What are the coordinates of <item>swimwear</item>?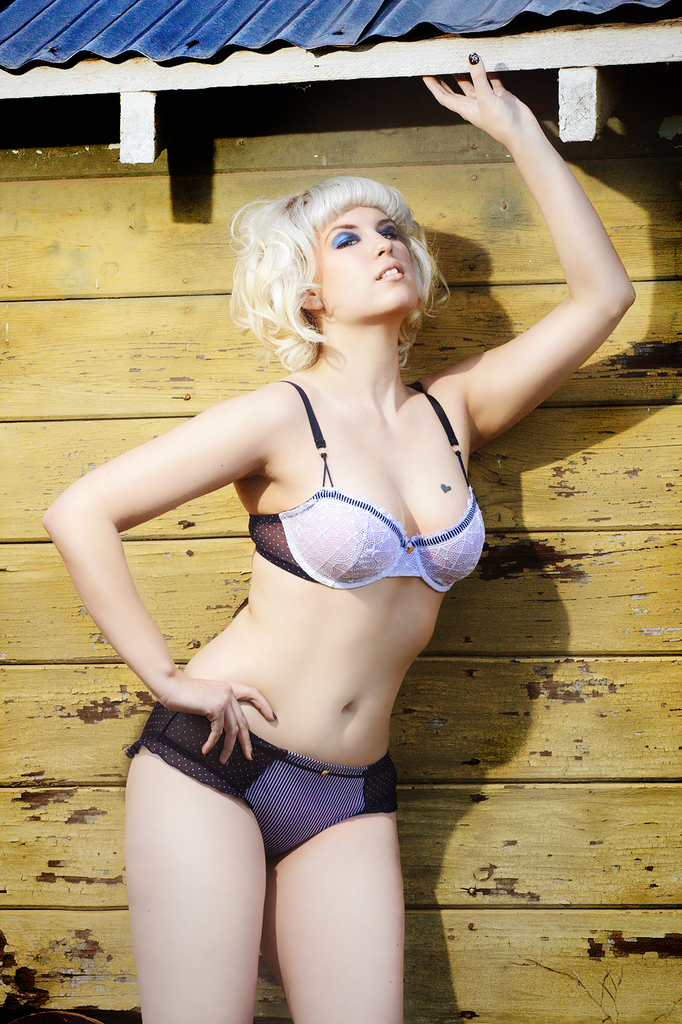
box(252, 377, 486, 590).
